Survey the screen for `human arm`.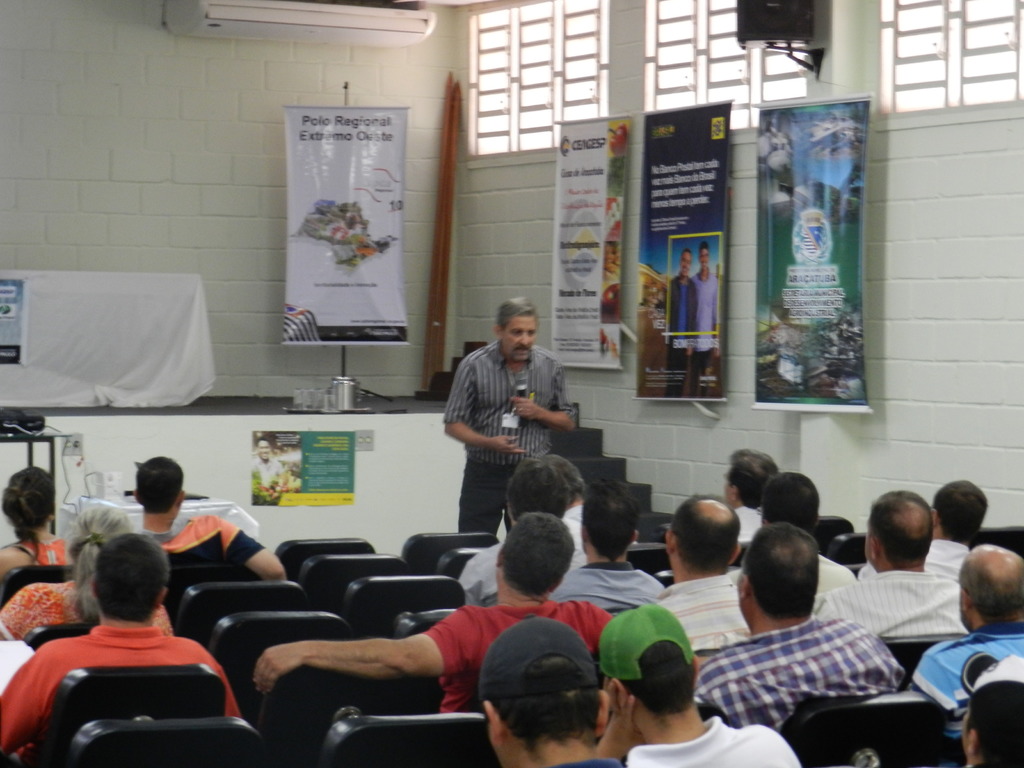
Survey found: select_region(212, 508, 294, 589).
